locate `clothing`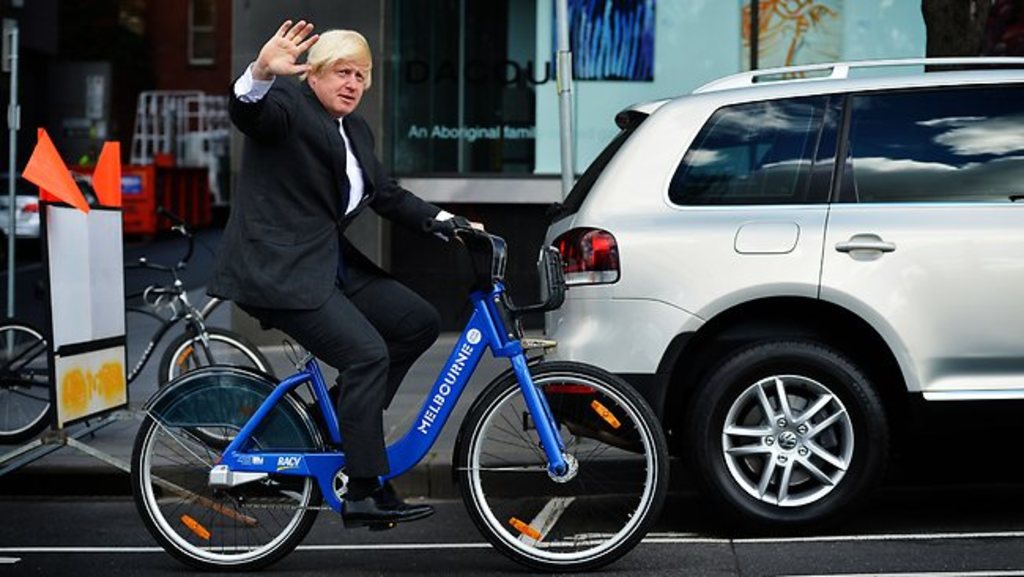
bbox(233, 54, 490, 438)
